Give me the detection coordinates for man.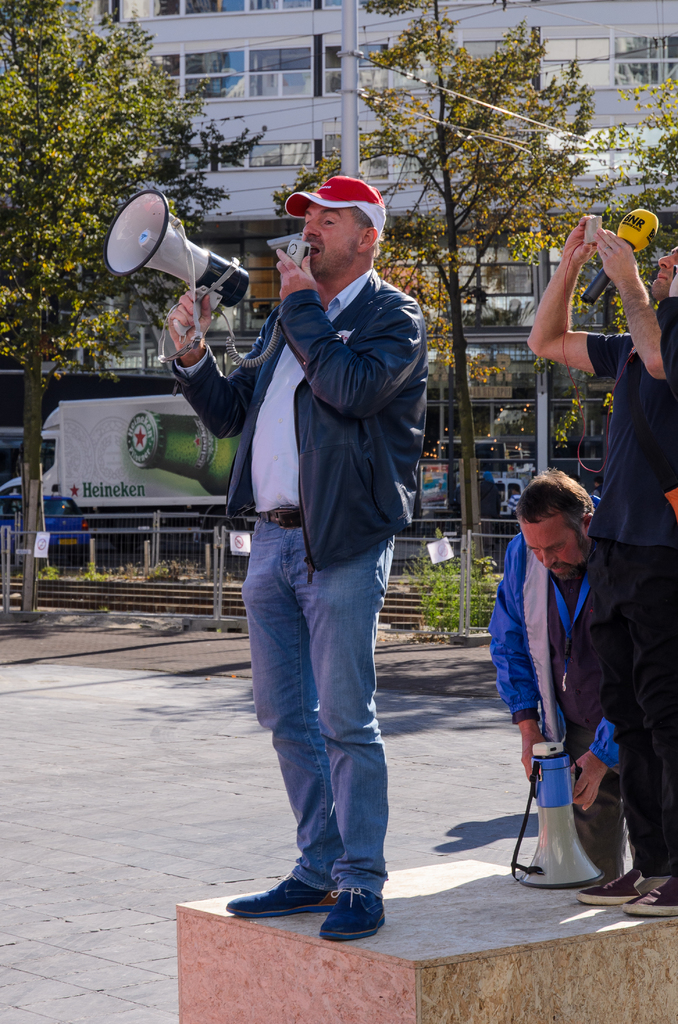
box(488, 452, 608, 886).
